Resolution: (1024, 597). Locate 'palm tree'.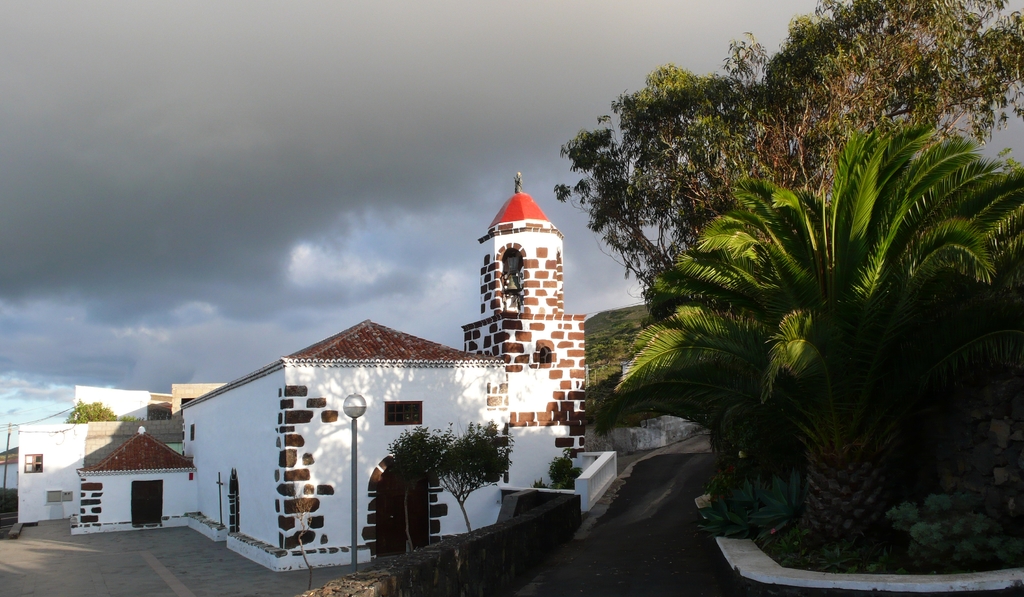
[x1=649, y1=146, x2=970, y2=534].
